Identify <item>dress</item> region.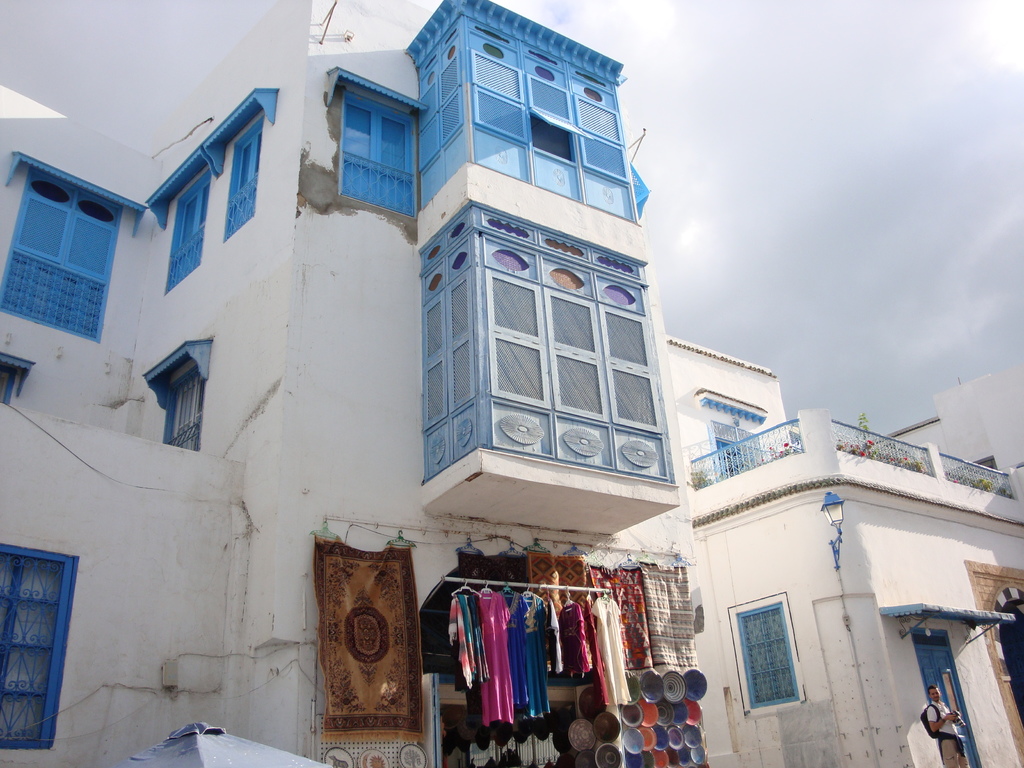
Region: (left=473, top=587, right=514, bottom=727).
